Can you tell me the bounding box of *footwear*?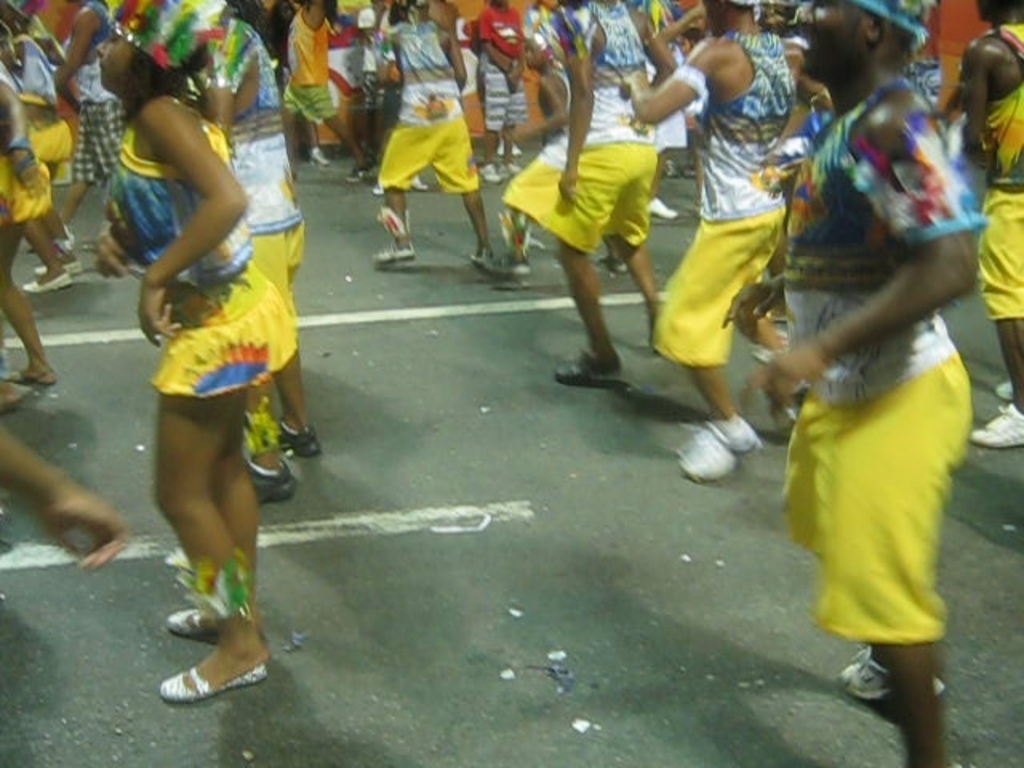
<bbox>598, 254, 624, 277</bbox>.
